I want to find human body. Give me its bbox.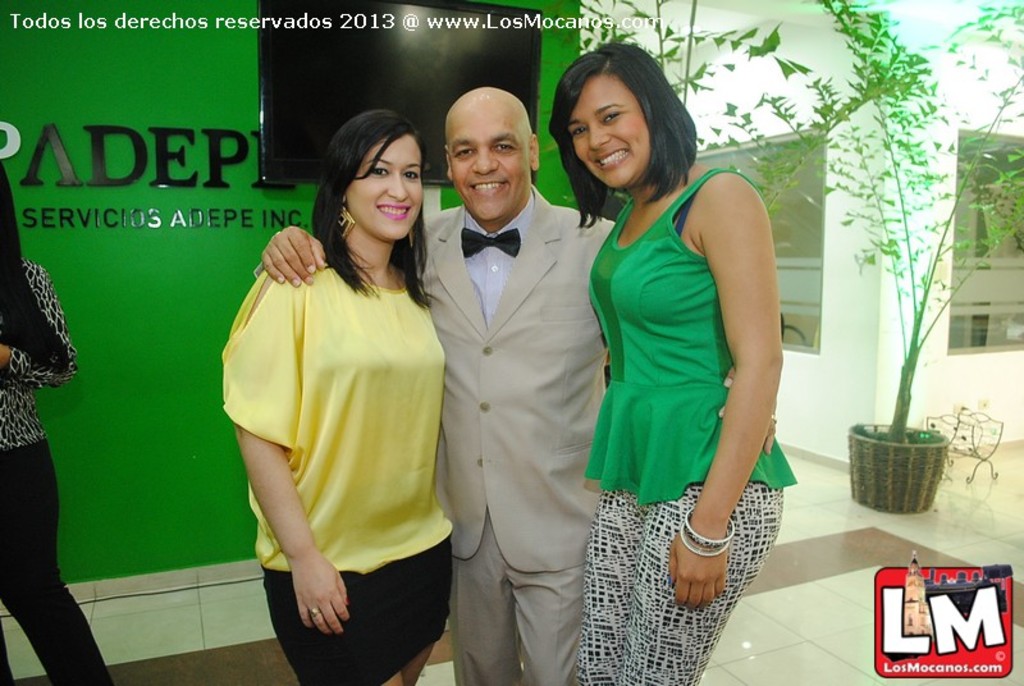
(x1=1, y1=163, x2=109, y2=682).
